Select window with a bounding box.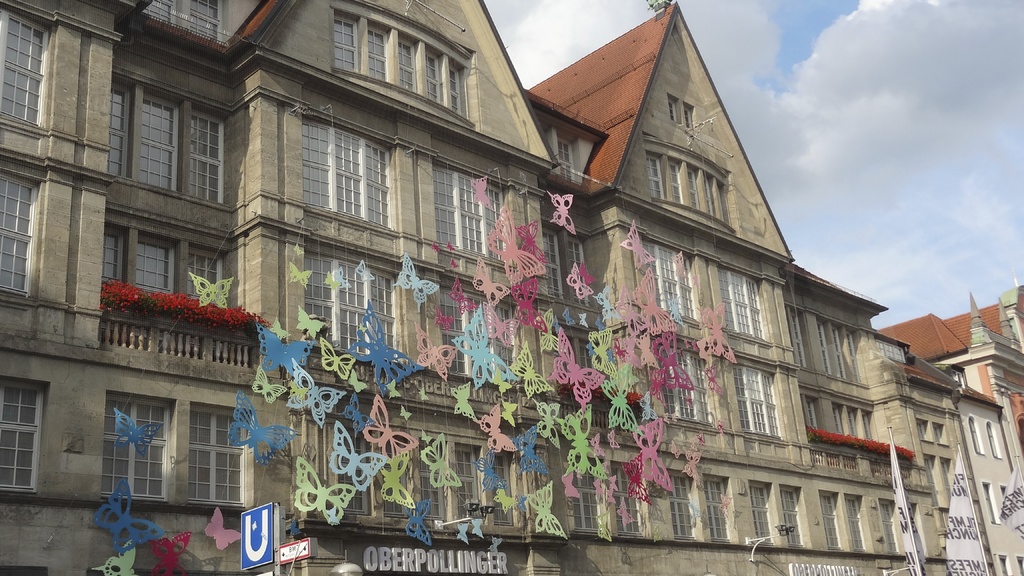
BBox(993, 555, 1012, 575).
